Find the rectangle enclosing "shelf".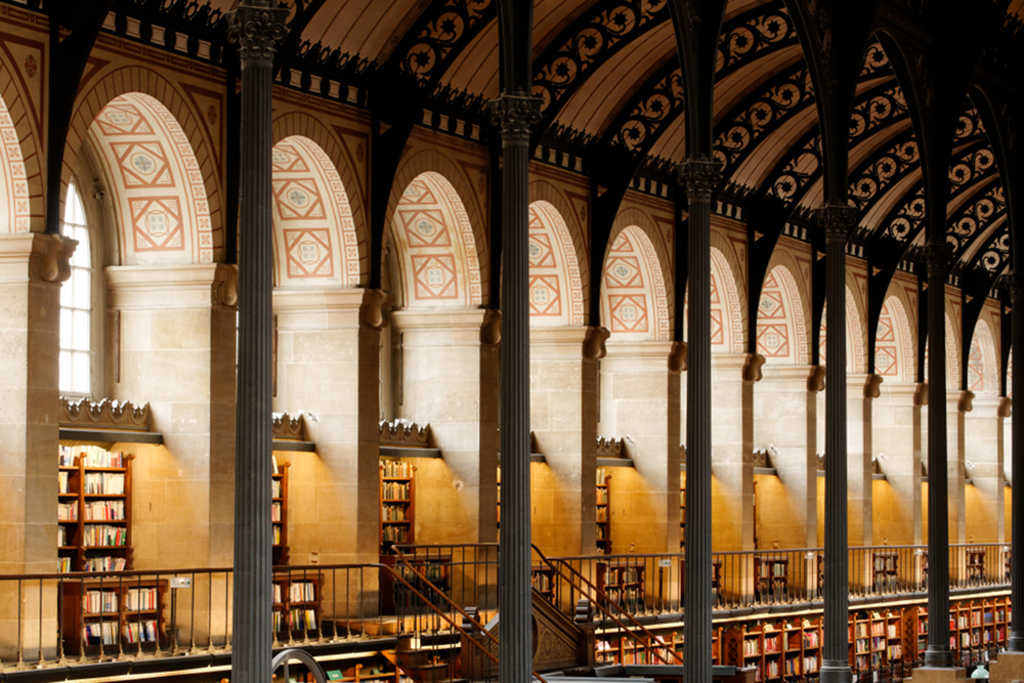
<region>950, 595, 1016, 677</region>.
